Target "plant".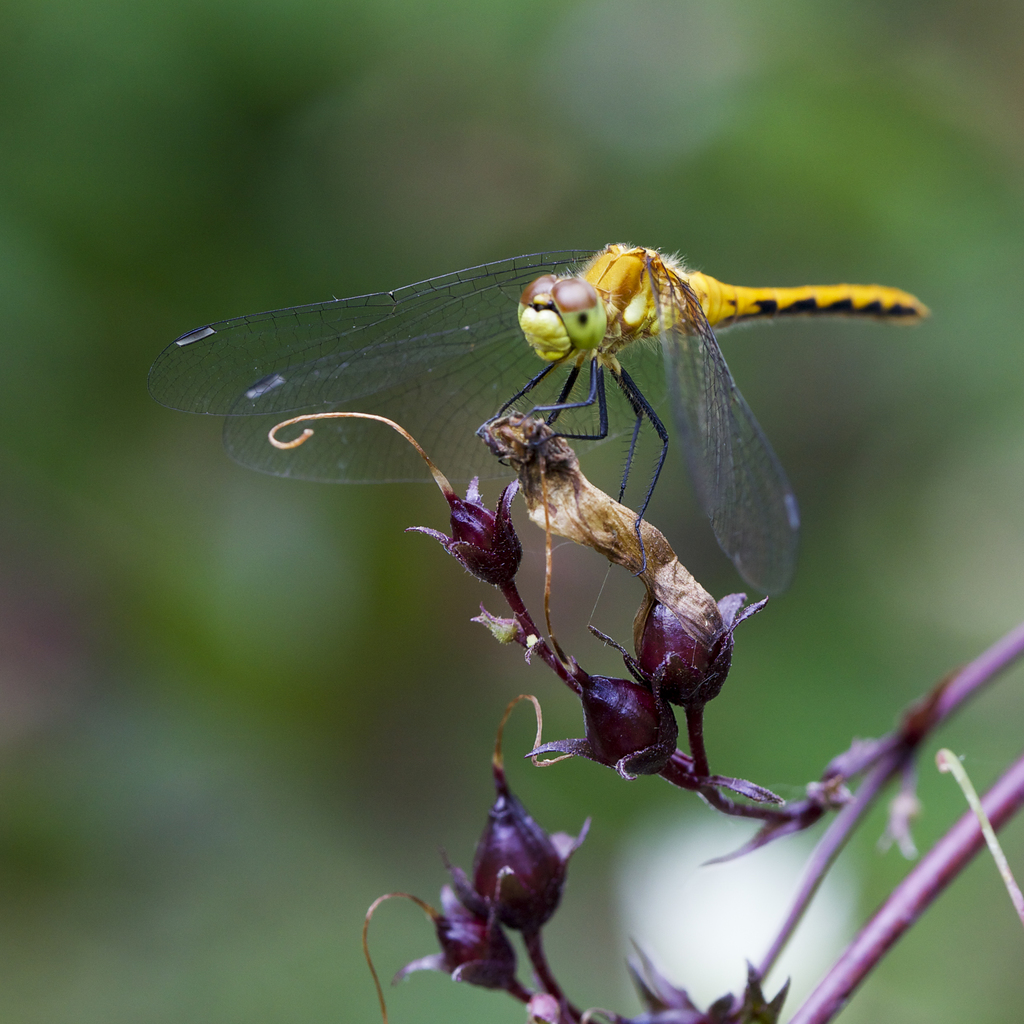
Target region: locate(268, 401, 1023, 1023).
